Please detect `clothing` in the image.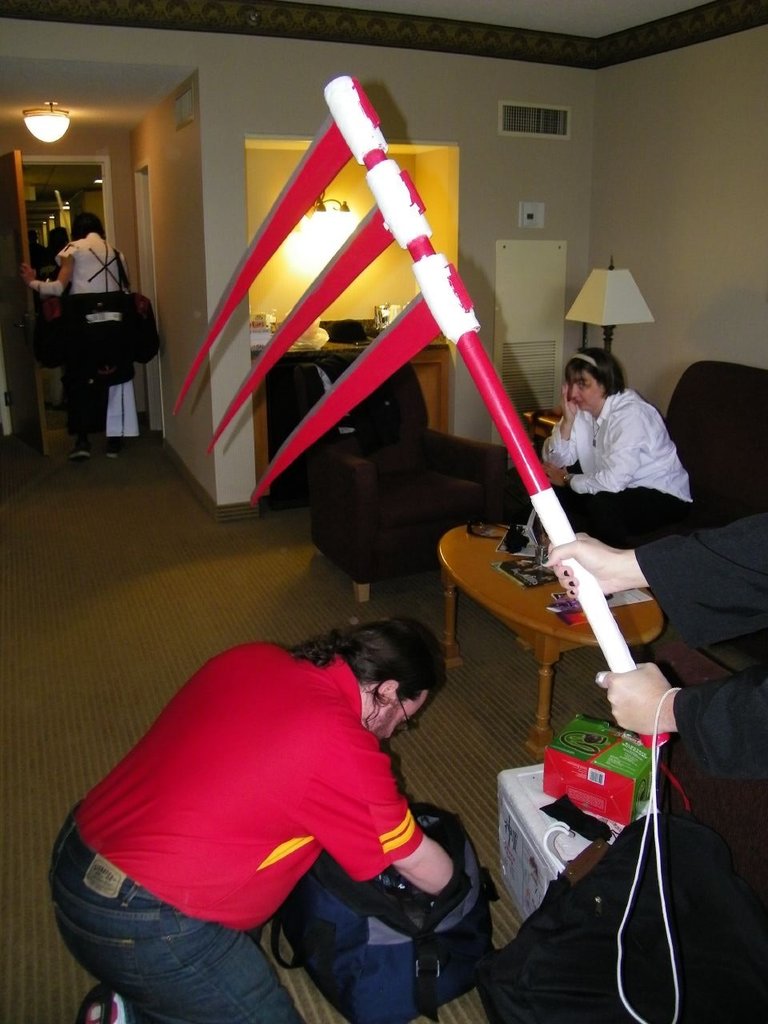
[542,324,706,636].
